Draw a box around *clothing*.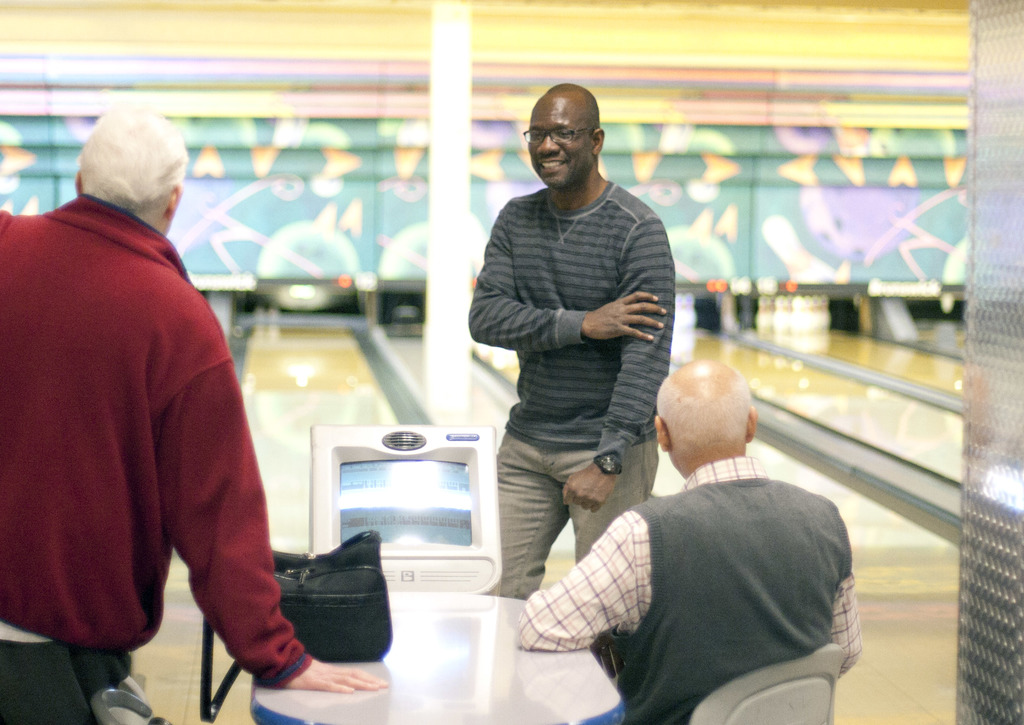
box=[466, 186, 673, 596].
